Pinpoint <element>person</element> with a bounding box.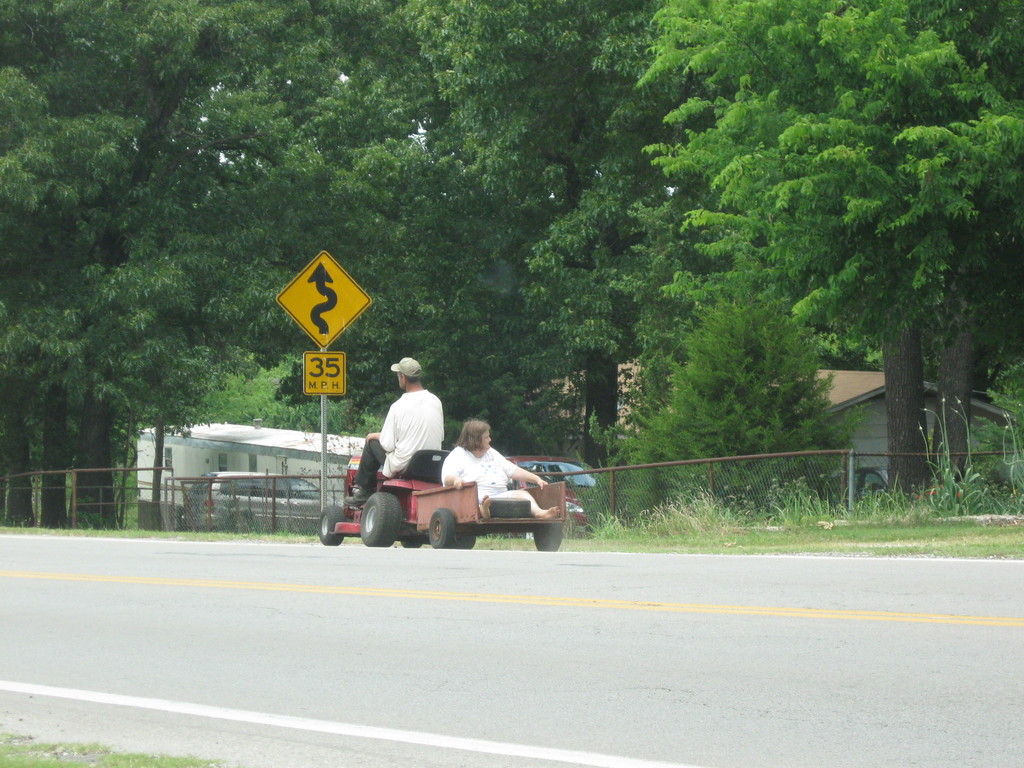
box(349, 369, 444, 496).
